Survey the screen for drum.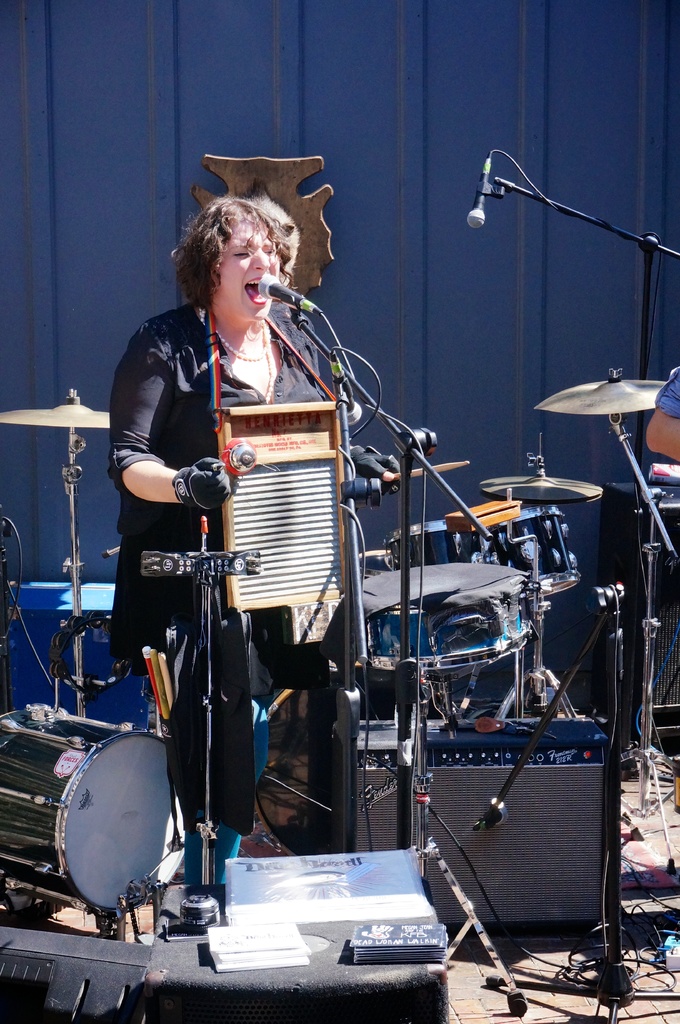
Survey found: 12, 700, 187, 919.
